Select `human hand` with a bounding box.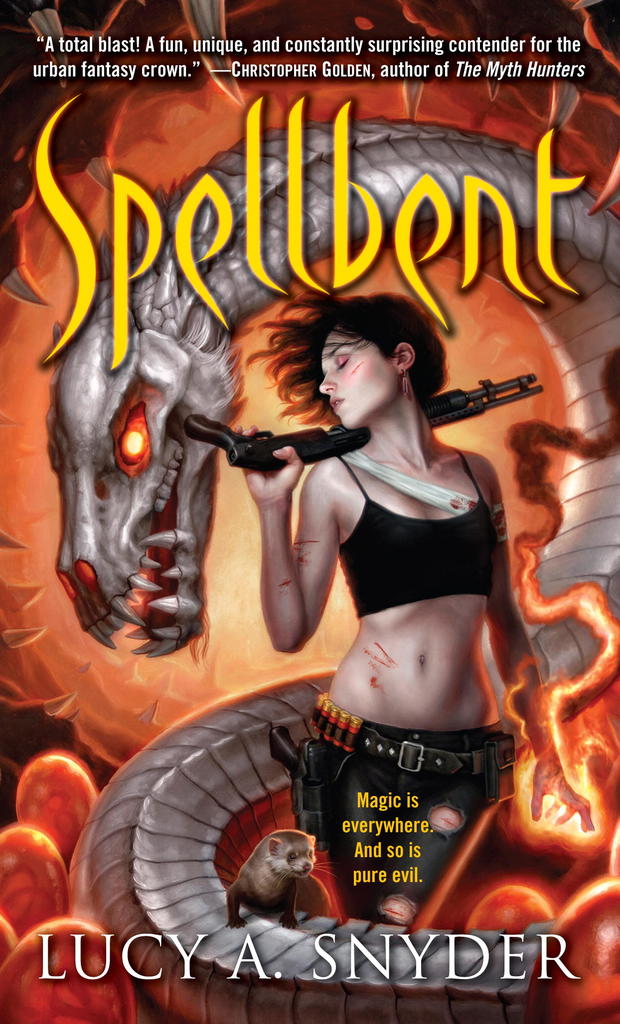
Rect(232, 444, 345, 661).
